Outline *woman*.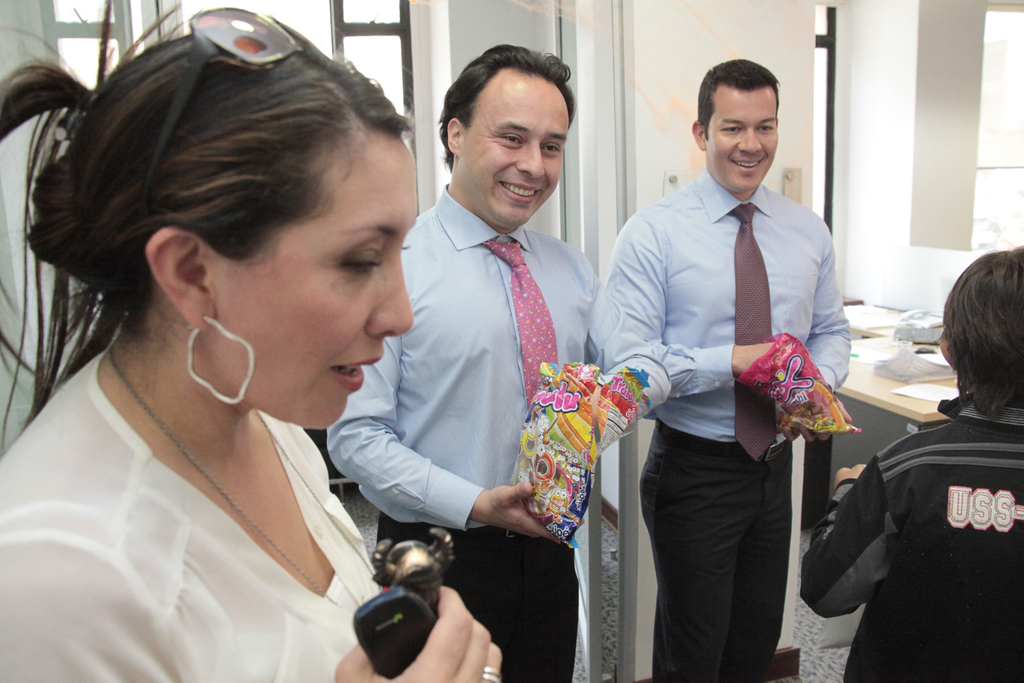
Outline: (x1=10, y1=28, x2=497, y2=677).
